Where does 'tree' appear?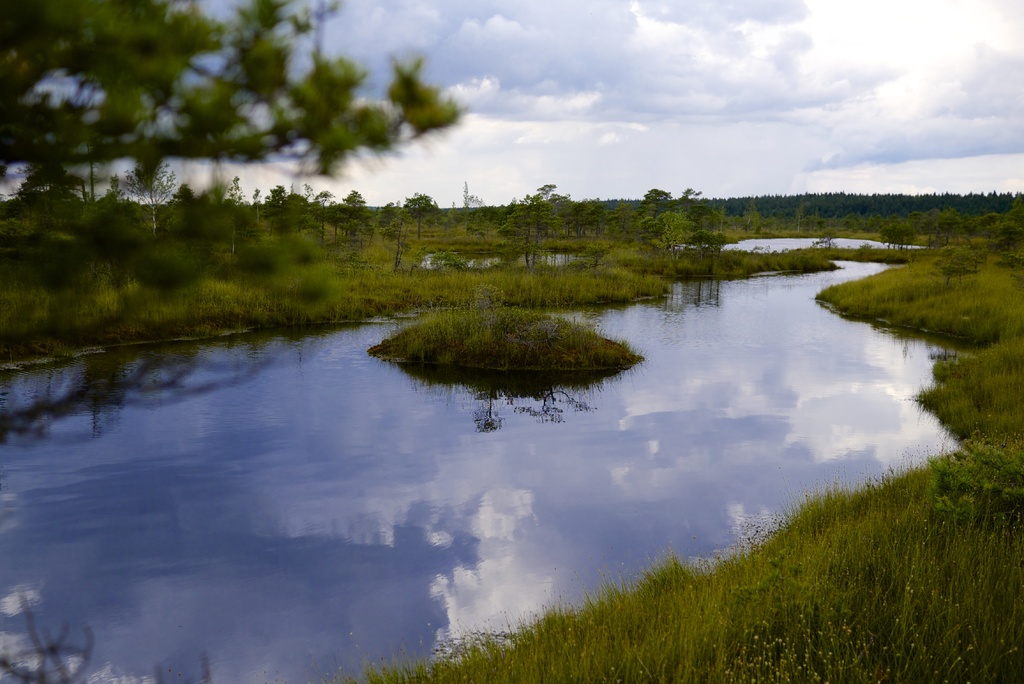
Appears at rect(558, 187, 627, 245).
